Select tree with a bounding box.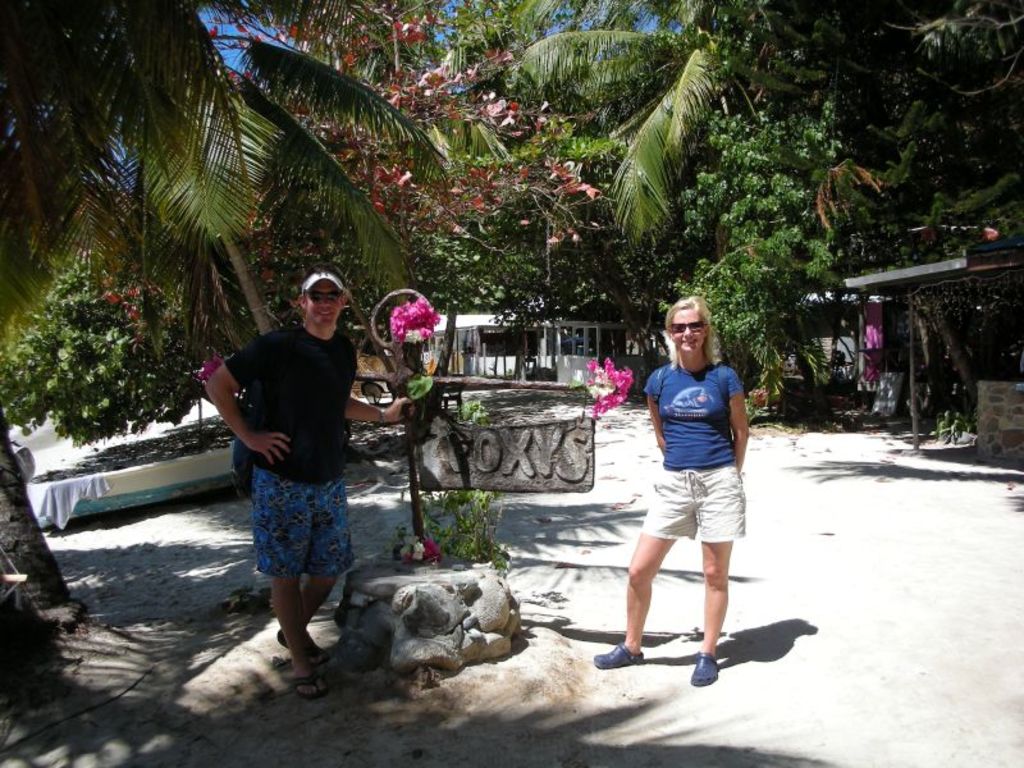
0 0 394 608.
